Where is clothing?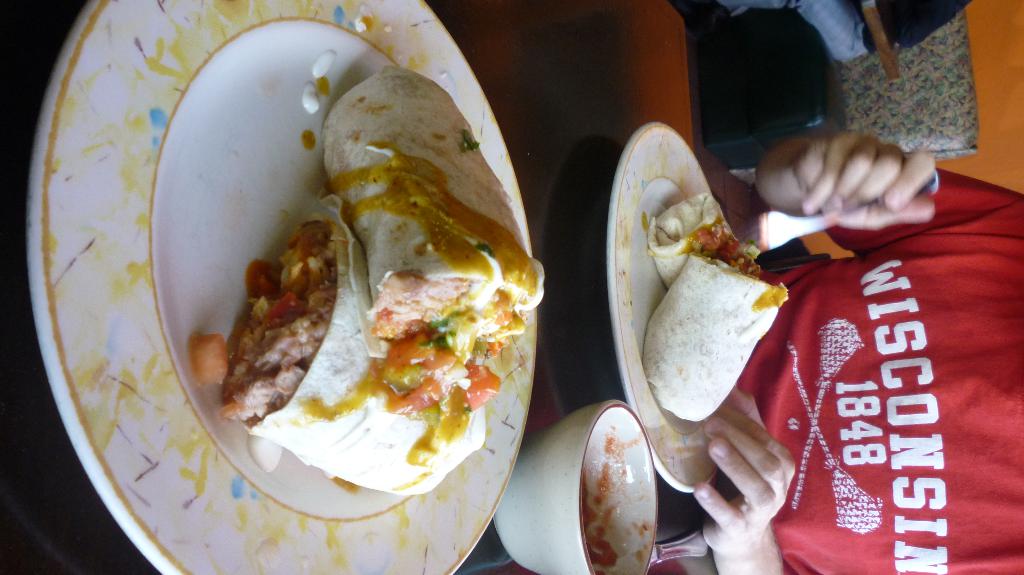
[727, 160, 1023, 547].
